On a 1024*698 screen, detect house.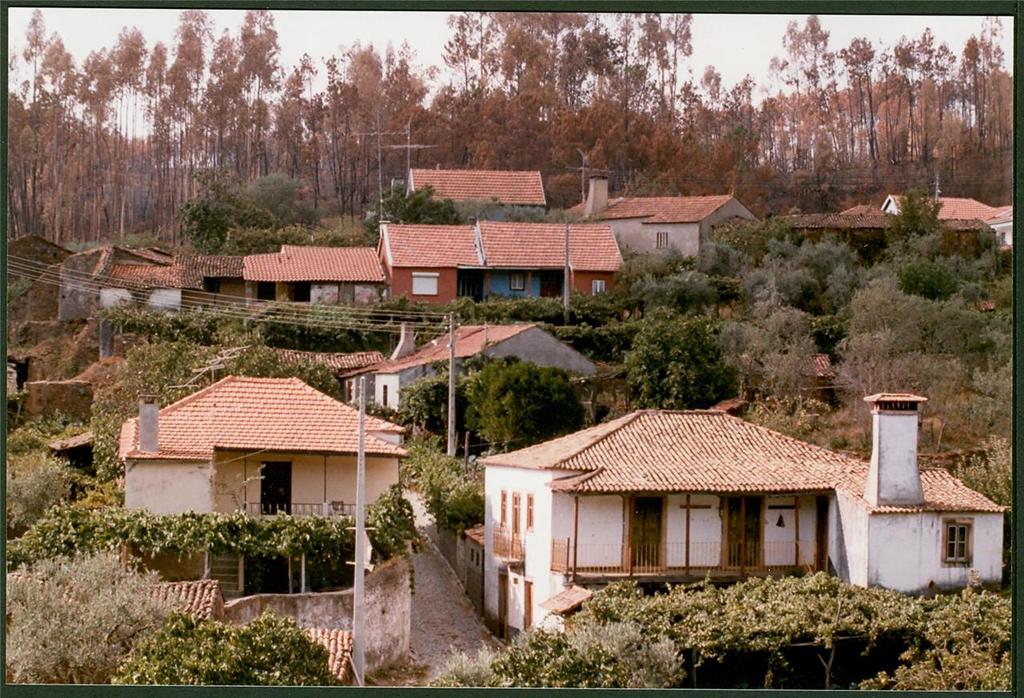
rect(587, 191, 759, 291).
